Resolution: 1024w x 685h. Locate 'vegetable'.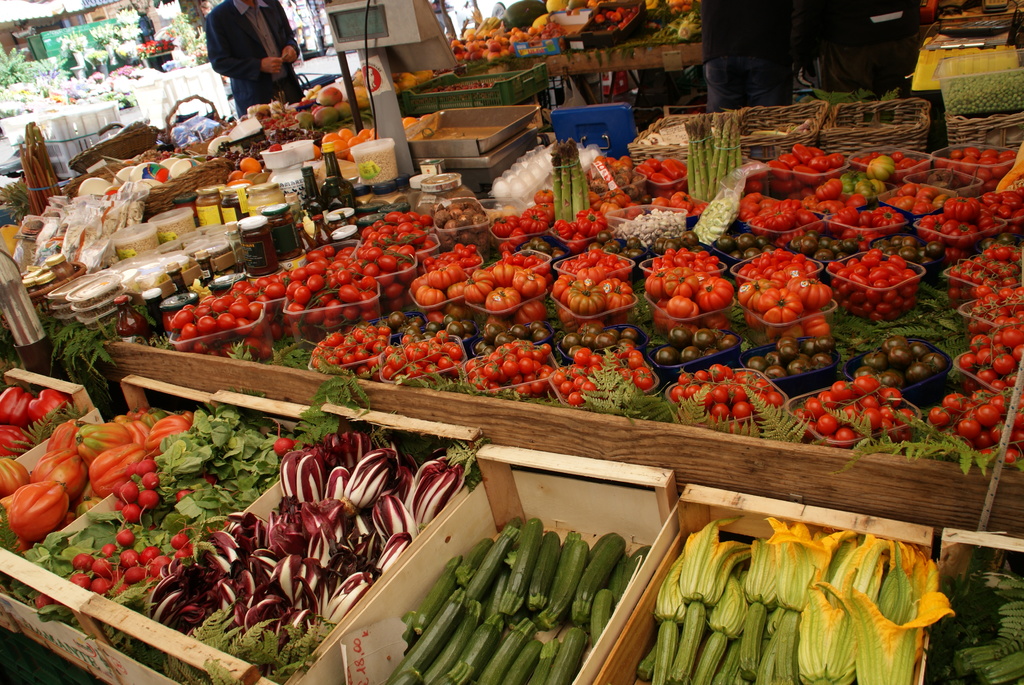
select_region(412, 273, 433, 297).
